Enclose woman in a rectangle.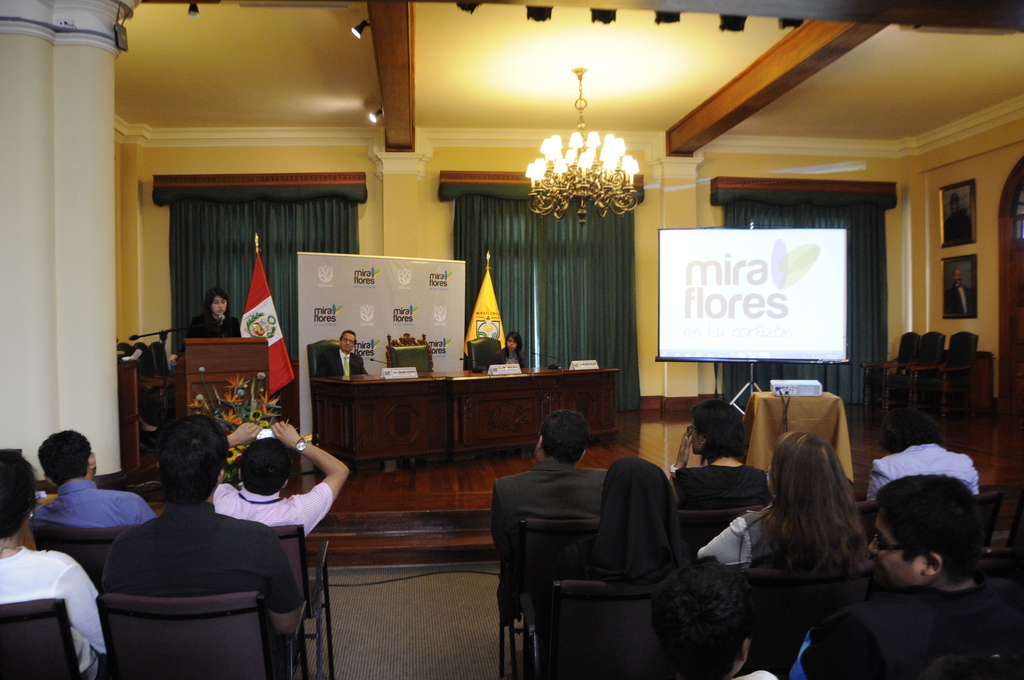
x1=669, y1=399, x2=774, y2=511.
